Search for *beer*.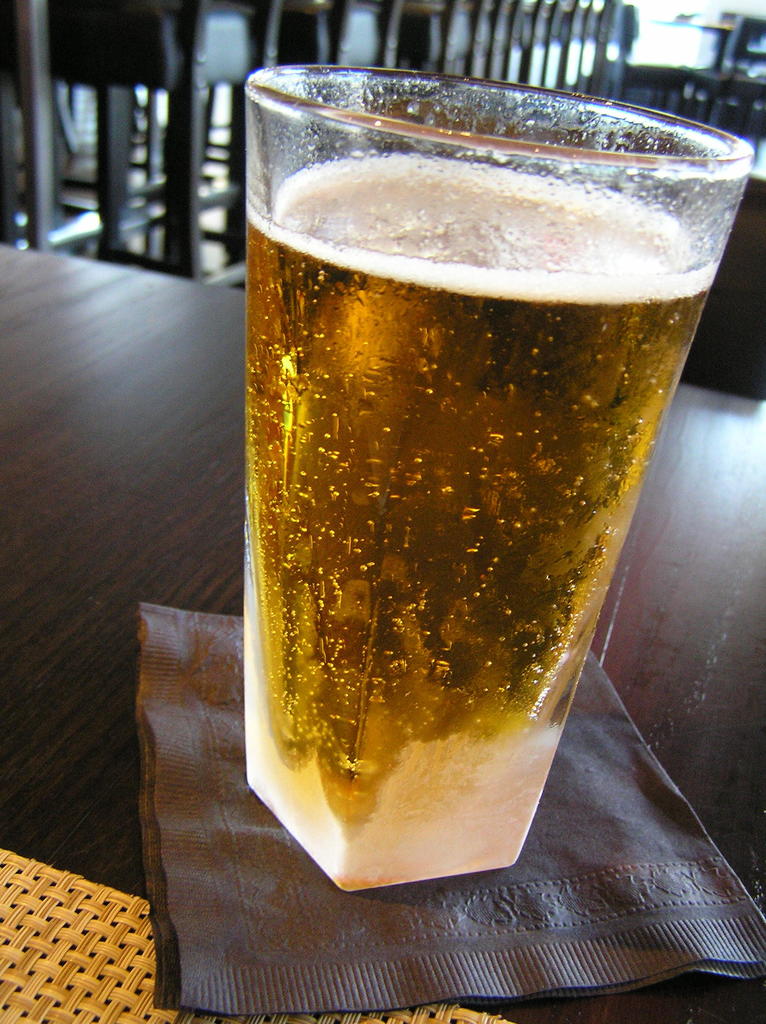
Found at <box>234,148,714,892</box>.
